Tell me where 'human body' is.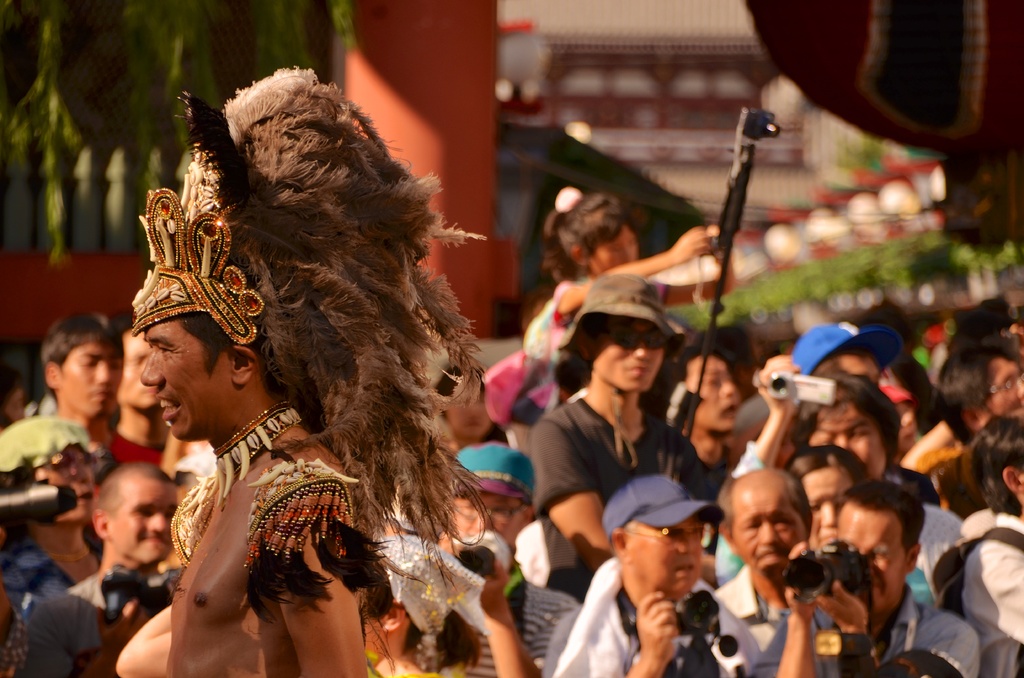
'human body' is at l=962, t=416, r=1023, b=677.
